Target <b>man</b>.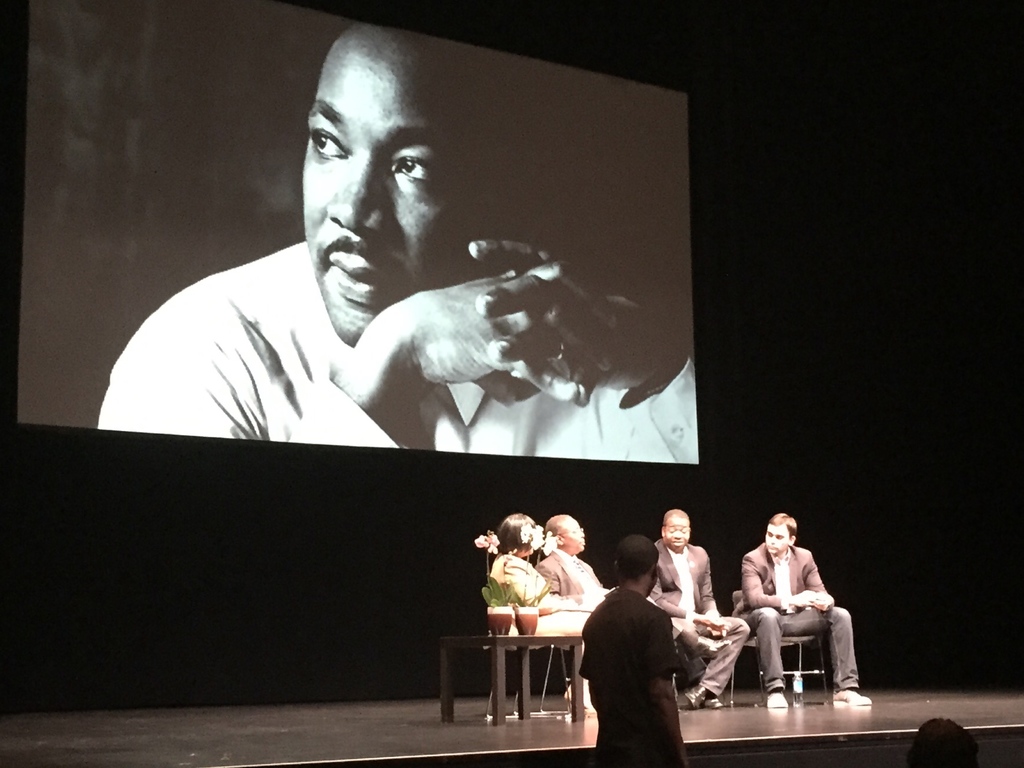
Target region: (586,542,709,760).
